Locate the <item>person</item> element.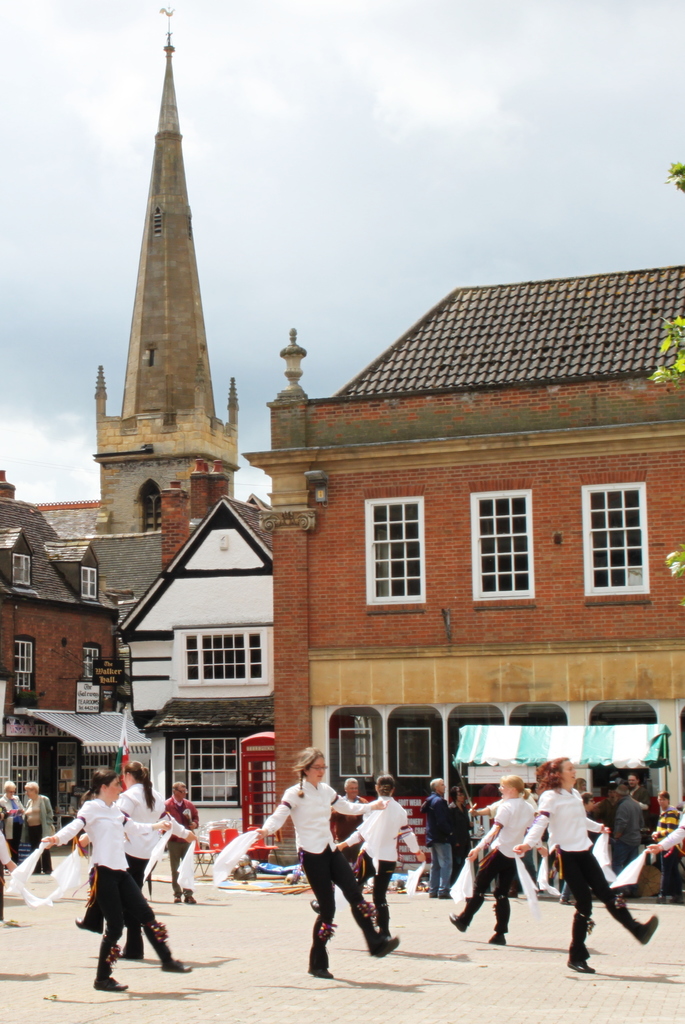
Element bbox: 336 776 422 934.
